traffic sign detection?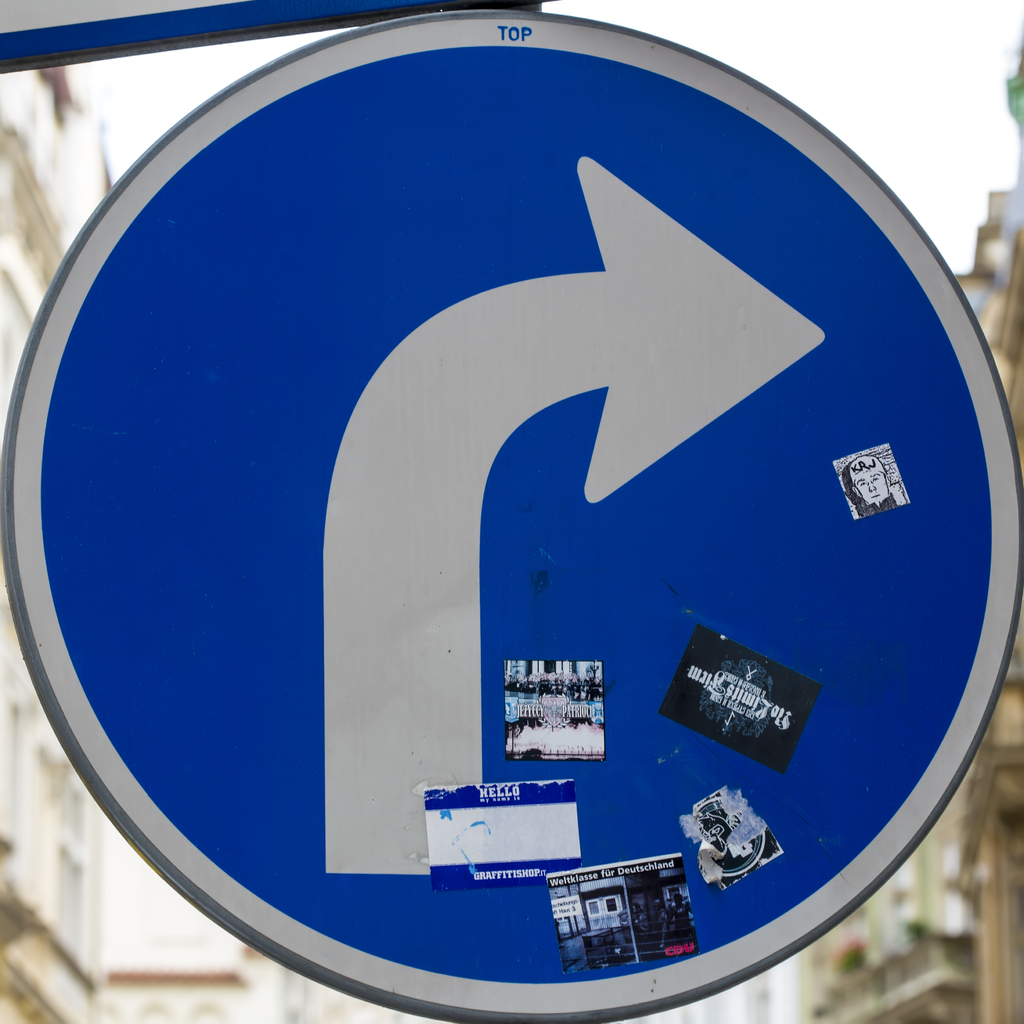
{"x1": 3, "y1": 6, "x2": 1023, "y2": 1020}
